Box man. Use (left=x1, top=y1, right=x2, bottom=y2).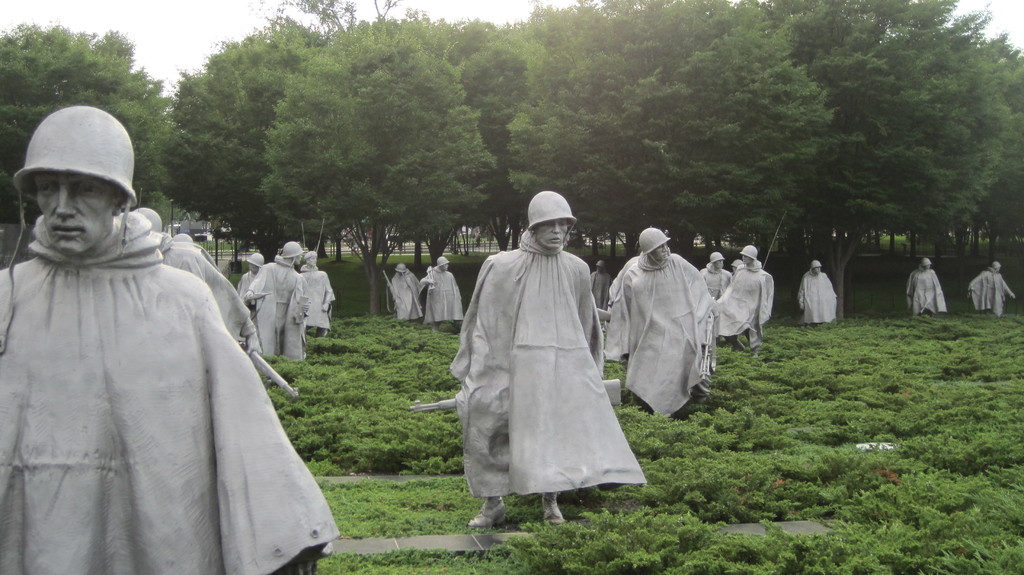
(left=715, top=247, right=775, bottom=348).
